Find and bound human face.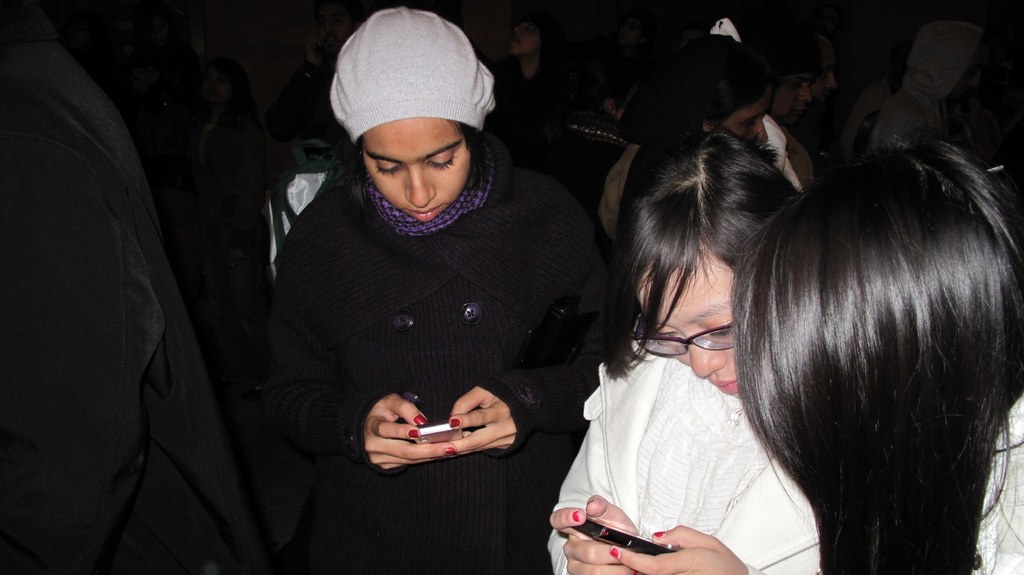
Bound: (500, 25, 538, 75).
